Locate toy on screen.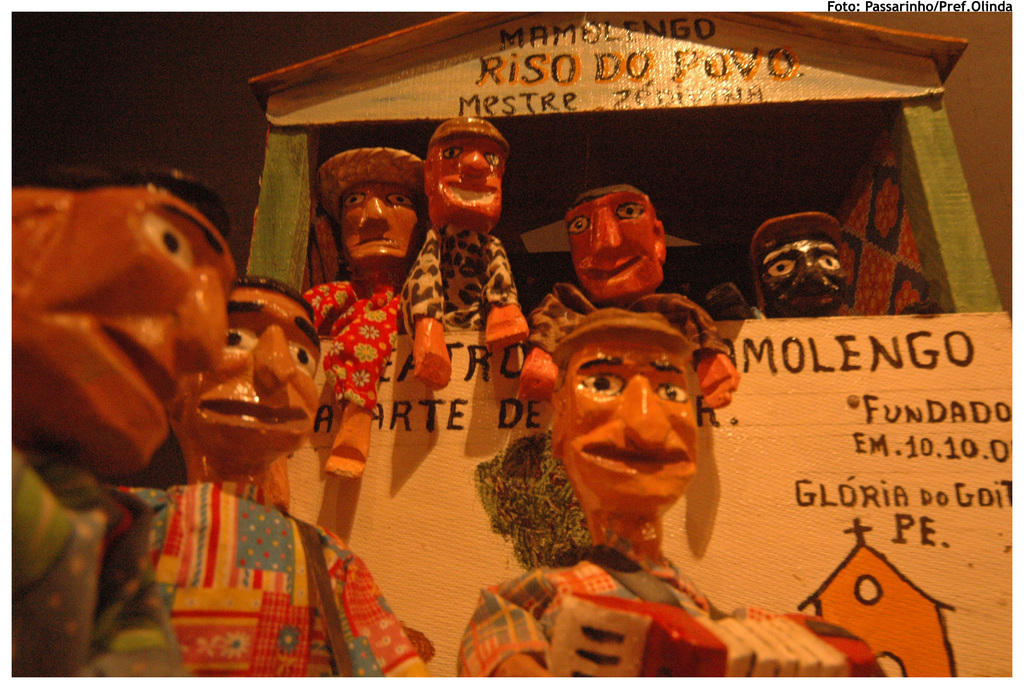
On screen at 288/154/428/477.
